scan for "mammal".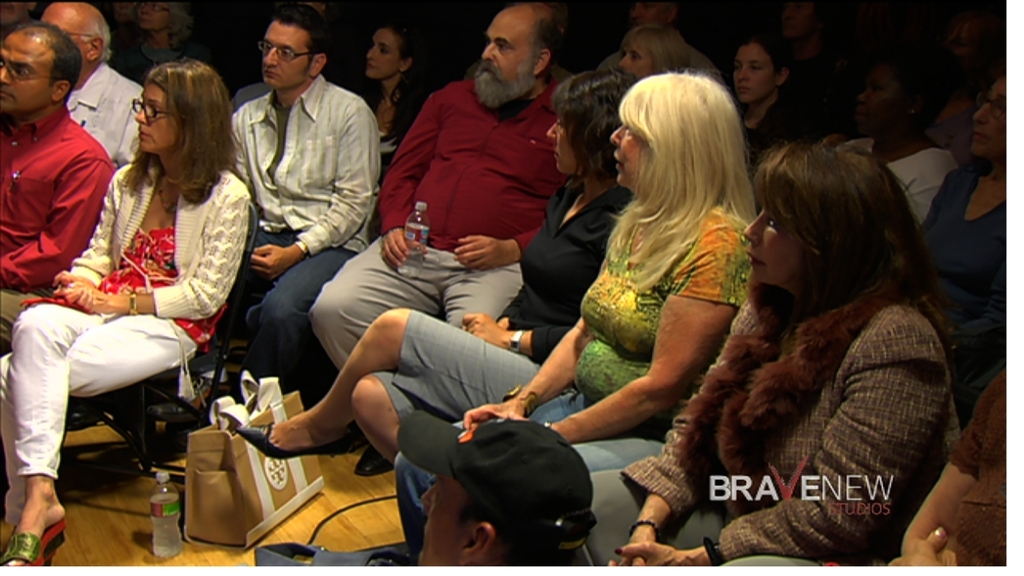
Scan result: crop(0, 19, 118, 360).
